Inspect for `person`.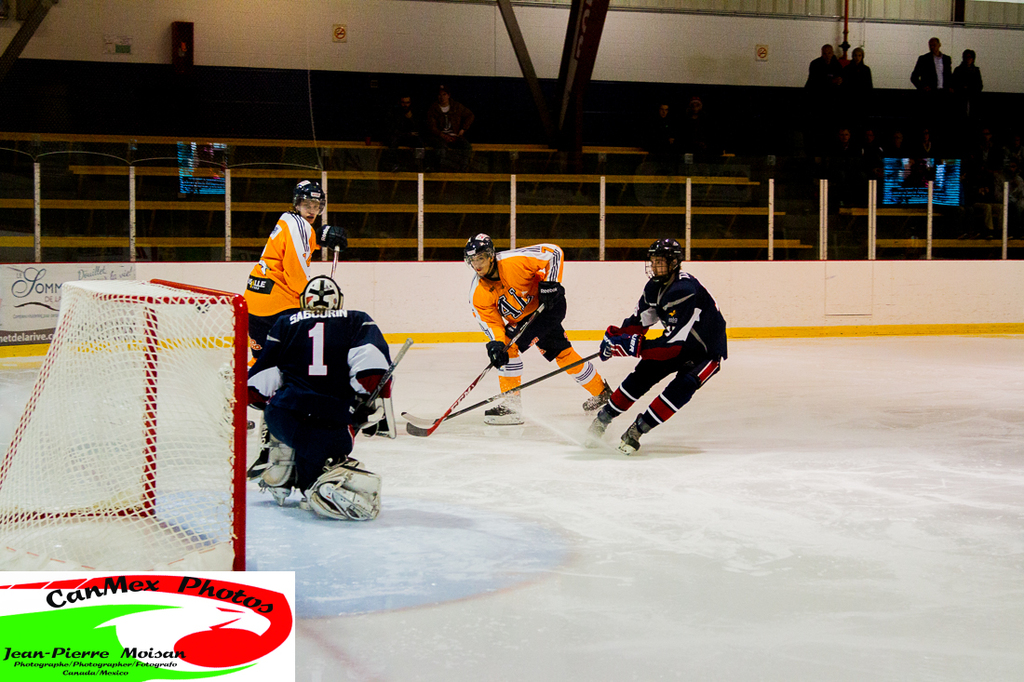
Inspection: (380,89,424,170).
